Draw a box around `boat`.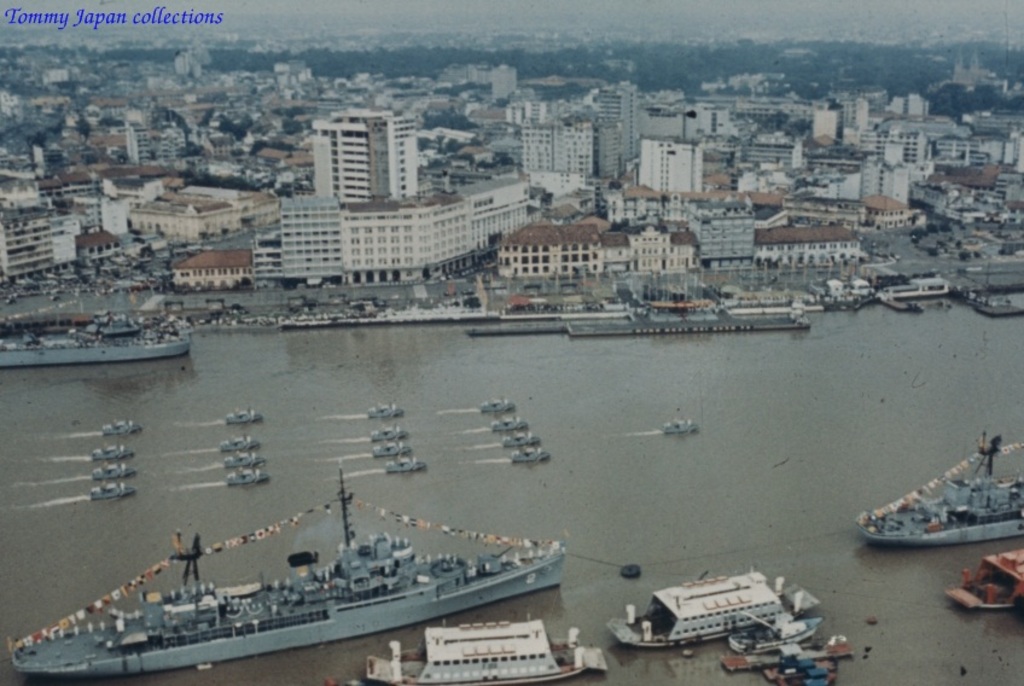
<region>493, 419, 530, 434</region>.
